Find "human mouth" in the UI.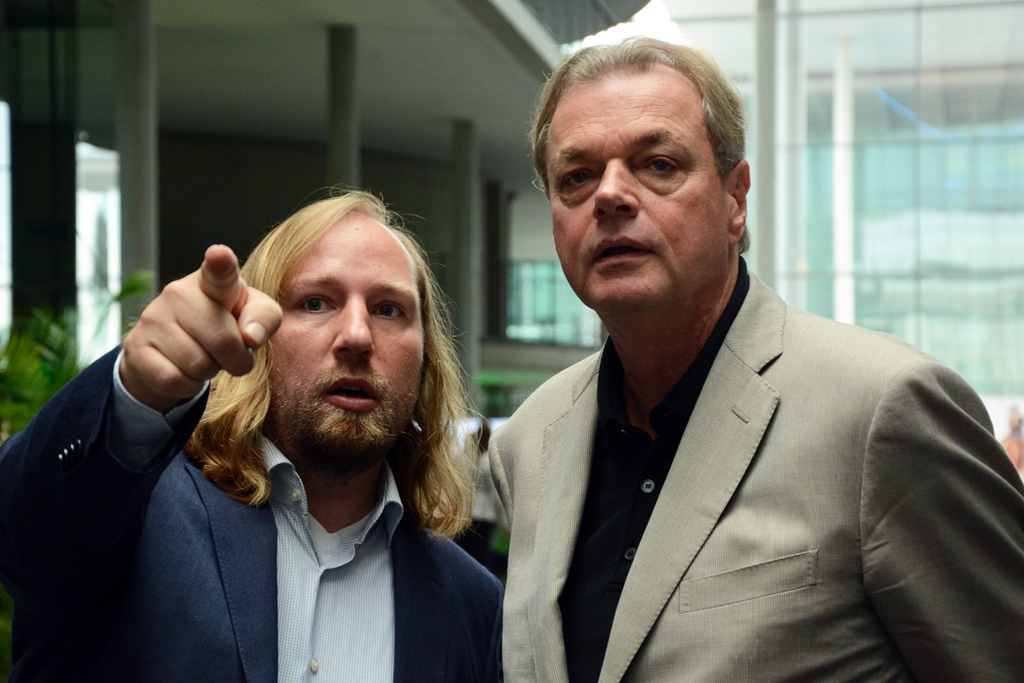
UI element at box=[582, 229, 655, 277].
